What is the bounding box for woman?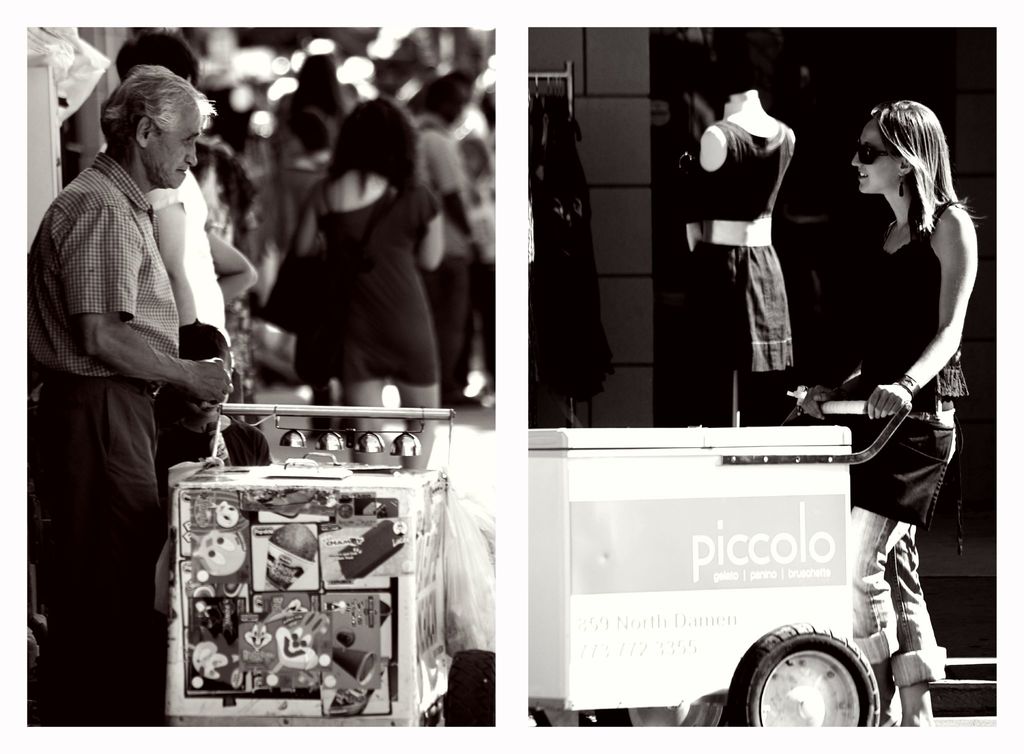
<bbox>275, 52, 359, 147</bbox>.
